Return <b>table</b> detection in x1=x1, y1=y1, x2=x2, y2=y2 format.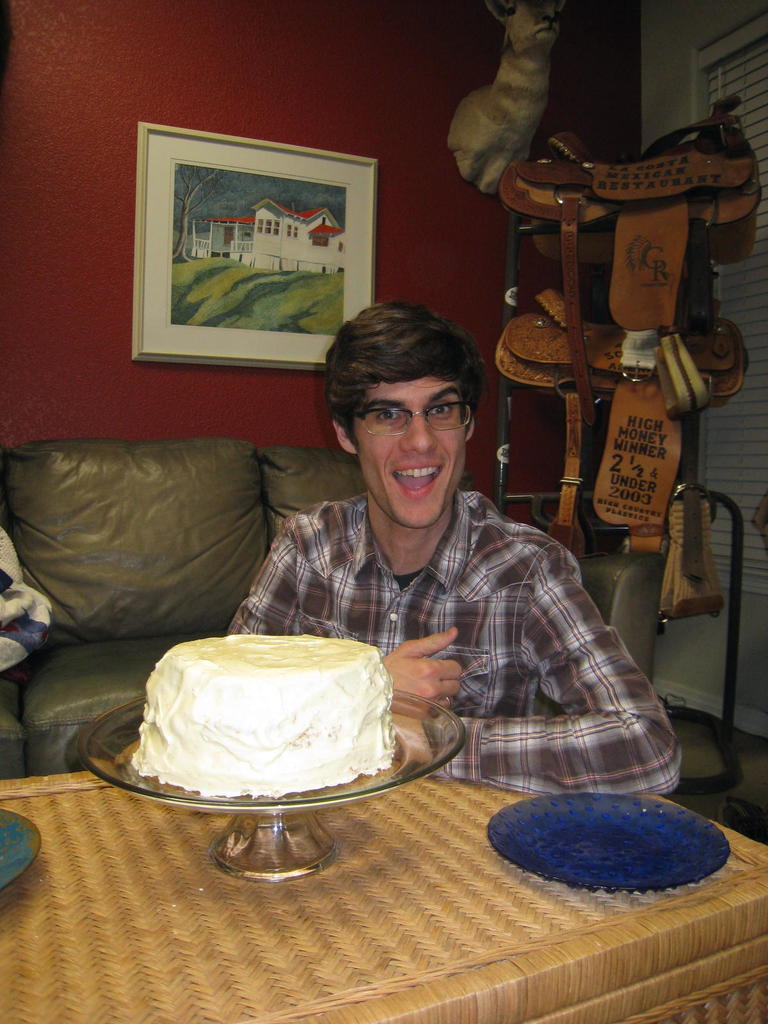
x1=0, y1=721, x2=767, y2=1023.
